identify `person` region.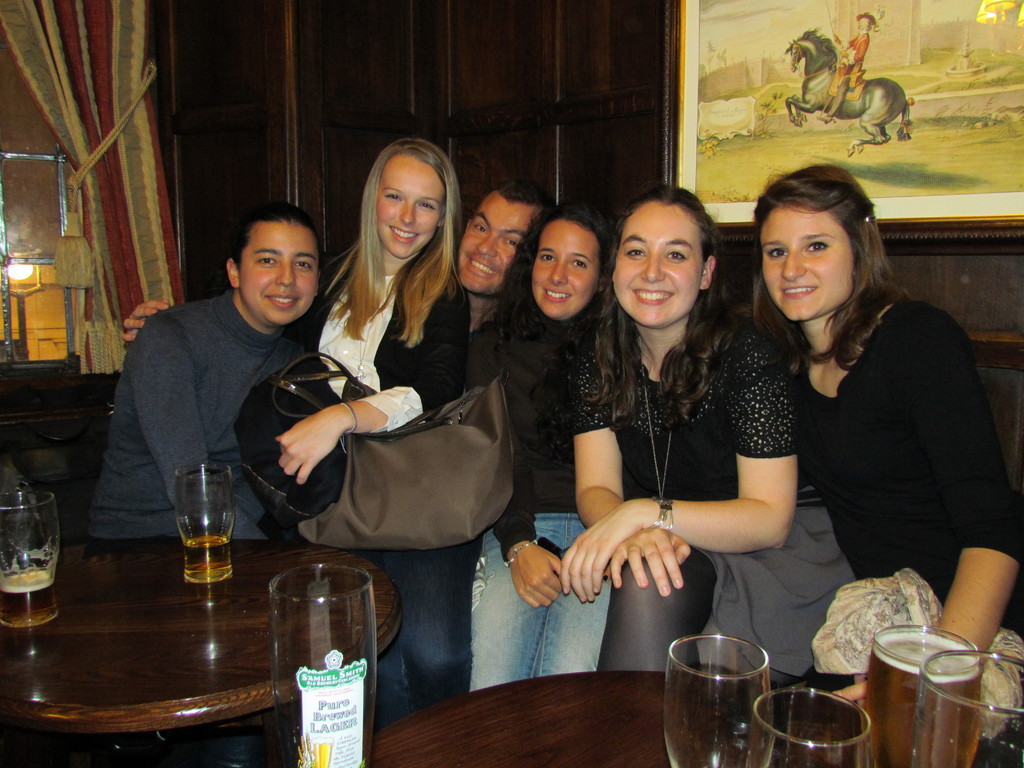
Region: (left=733, top=156, right=1023, bottom=756).
